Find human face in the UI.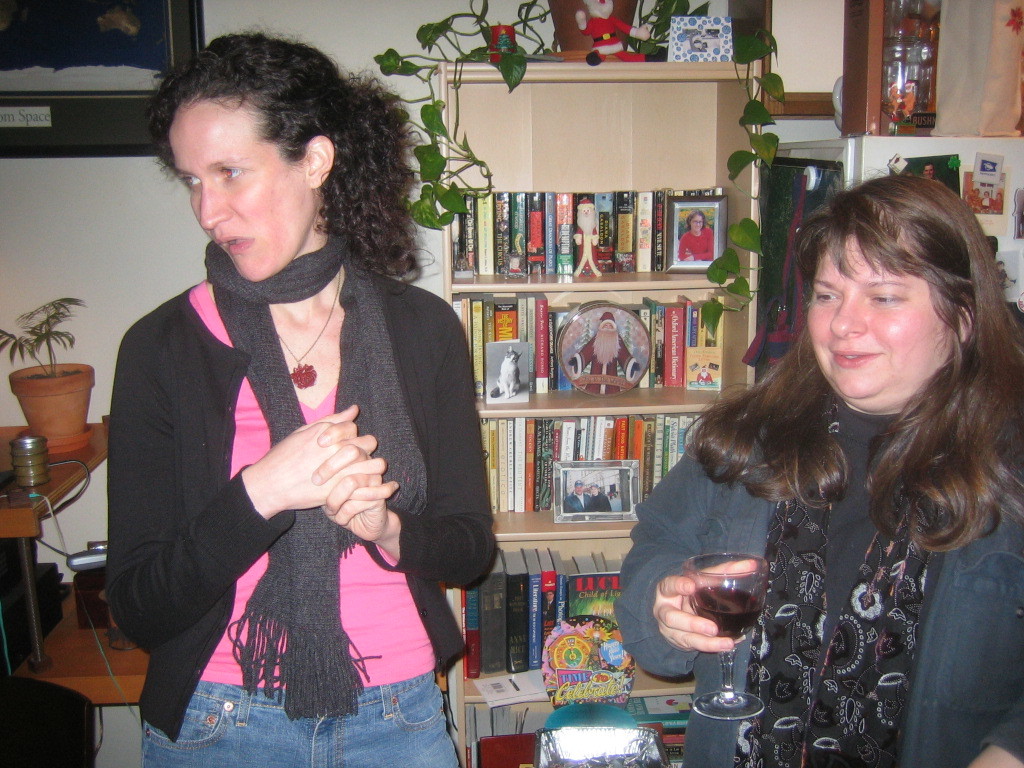
UI element at (168, 97, 303, 273).
